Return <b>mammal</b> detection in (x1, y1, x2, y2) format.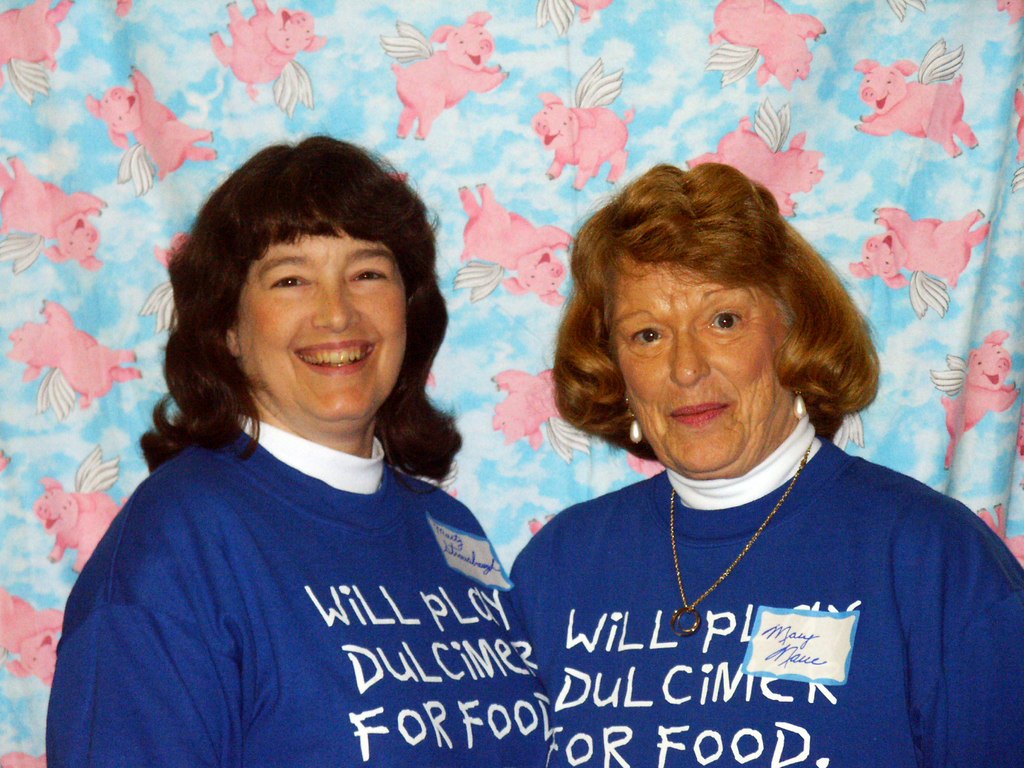
(0, 0, 74, 88).
